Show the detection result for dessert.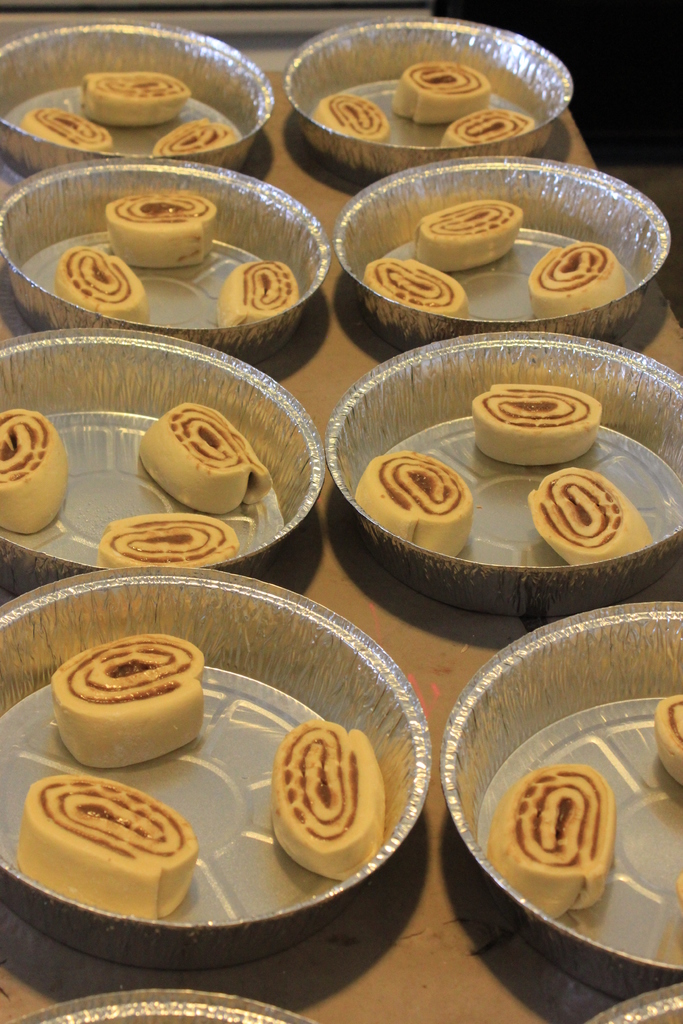
region(352, 452, 473, 557).
